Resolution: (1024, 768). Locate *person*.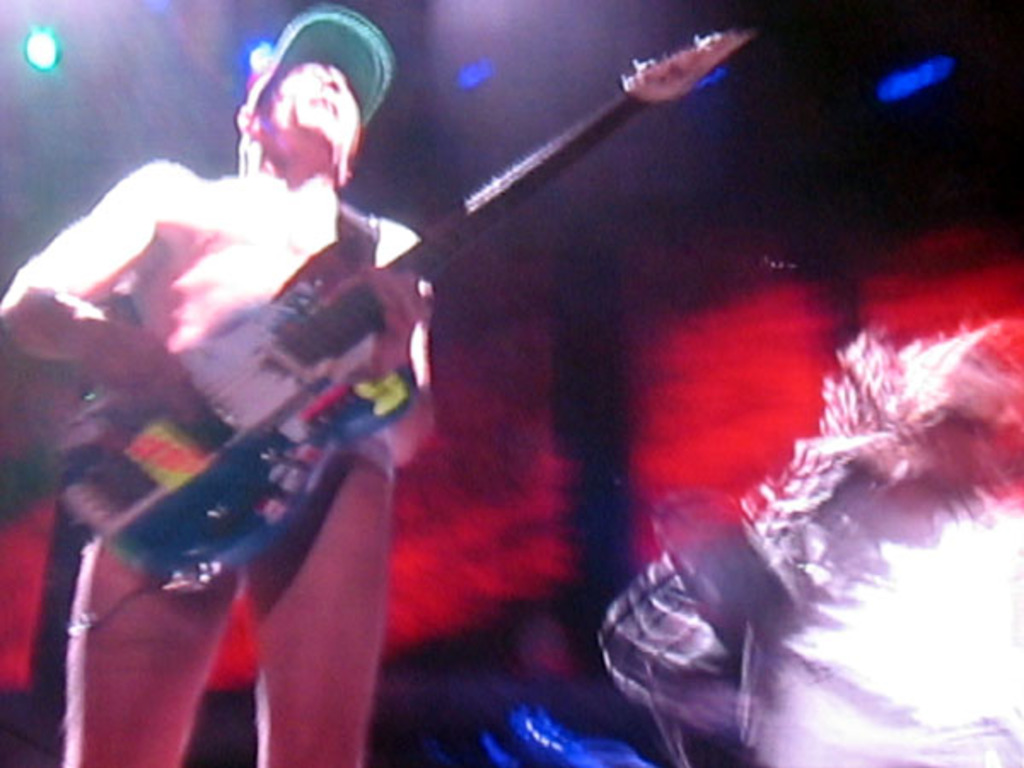
<region>594, 314, 1022, 766</region>.
